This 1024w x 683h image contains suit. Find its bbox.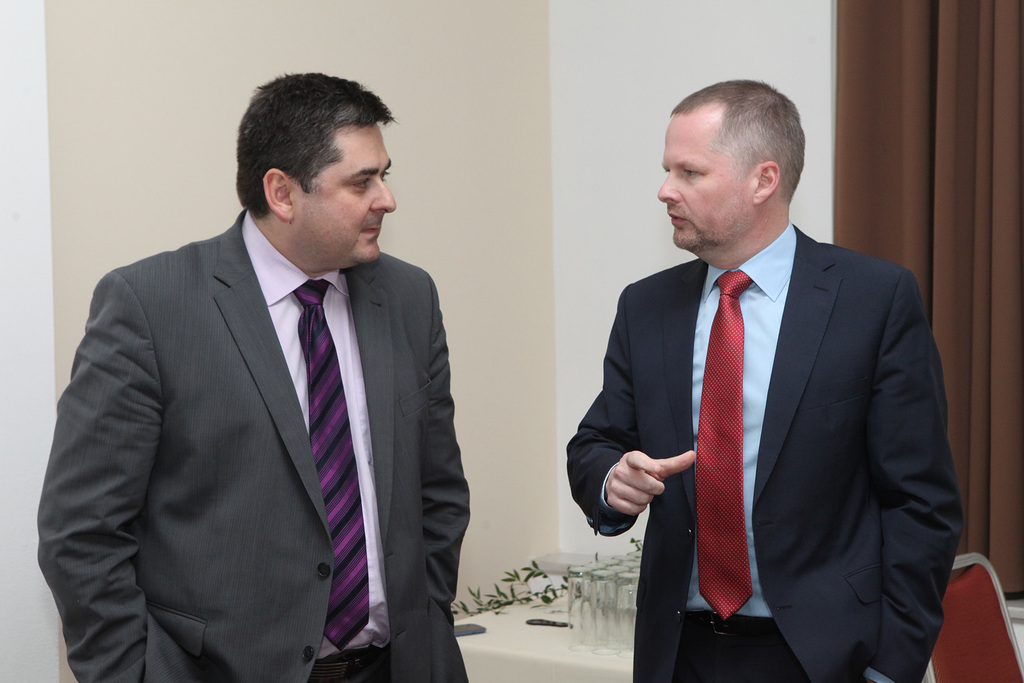
l=39, t=209, r=468, b=682.
